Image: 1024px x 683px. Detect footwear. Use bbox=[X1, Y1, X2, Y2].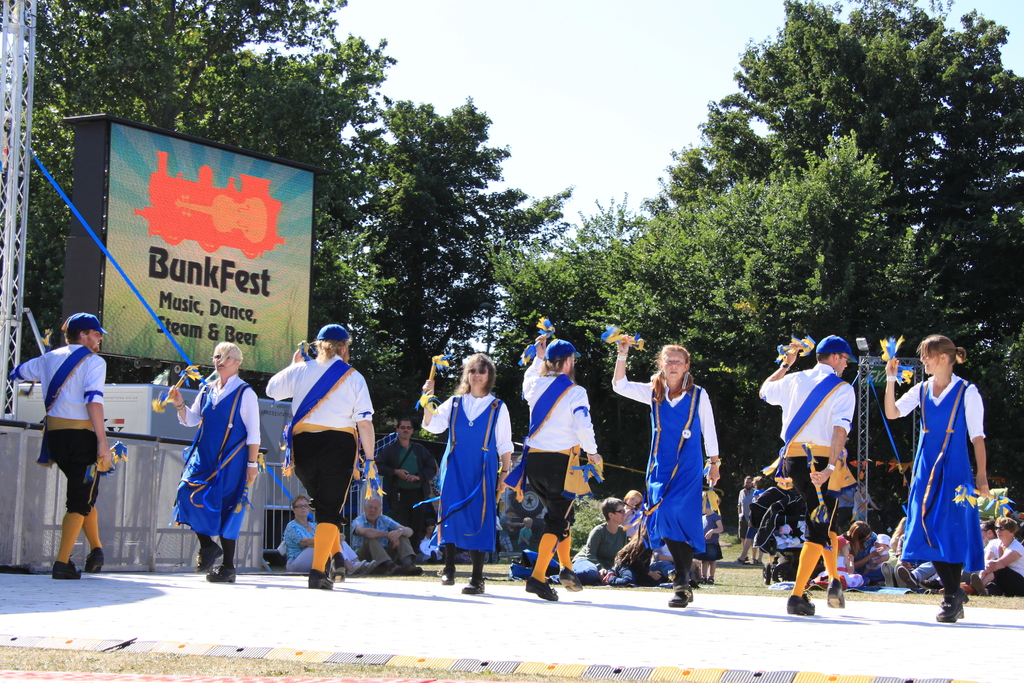
bbox=[50, 558, 81, 578].
